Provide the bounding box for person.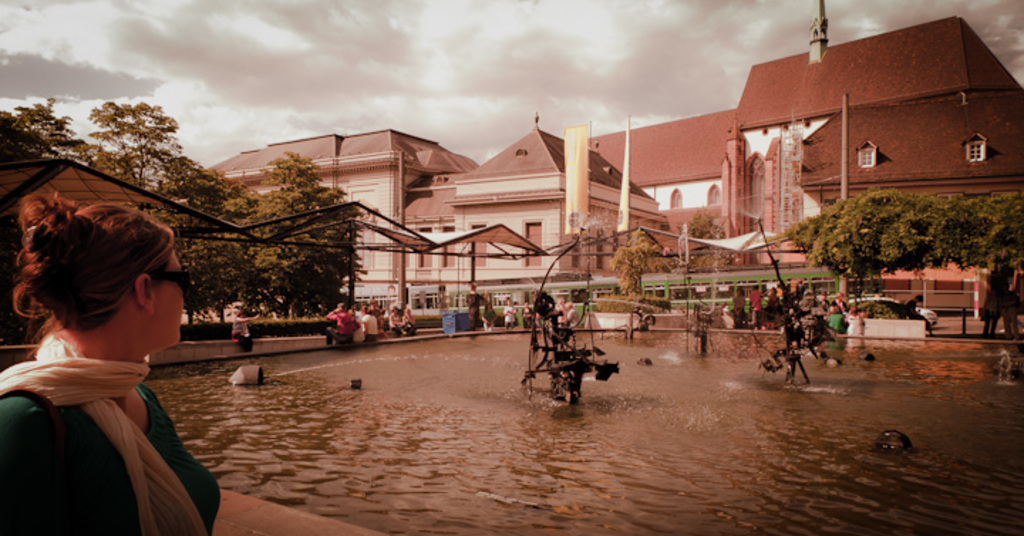
[x1=4, y1=199, x2=238, y2=535].
